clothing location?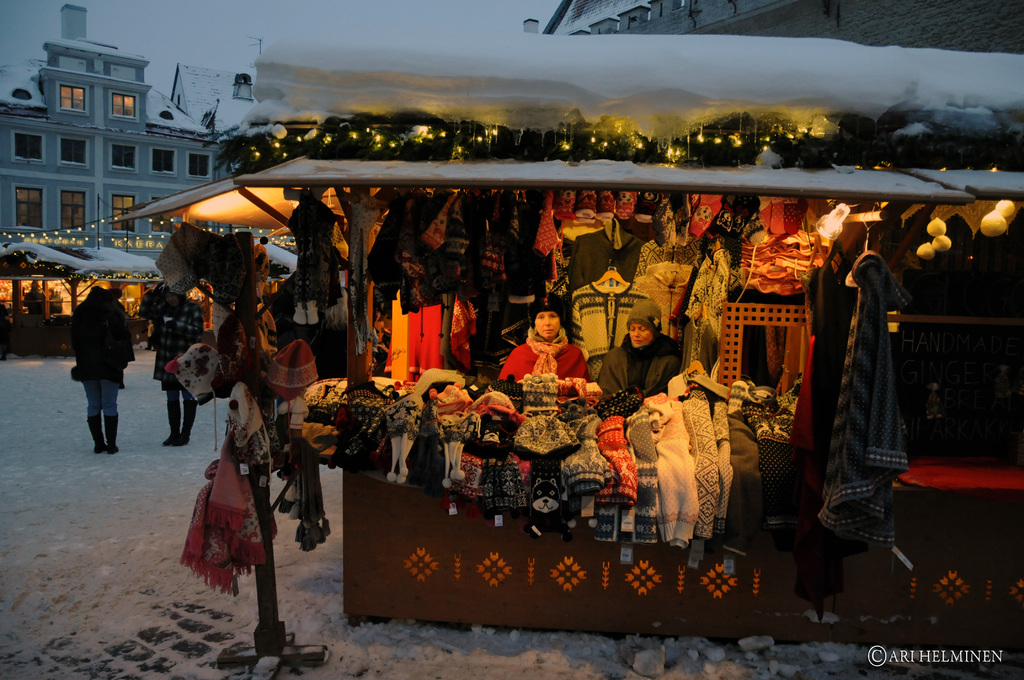
[left=726, top=375, right=794, bottom=528]
